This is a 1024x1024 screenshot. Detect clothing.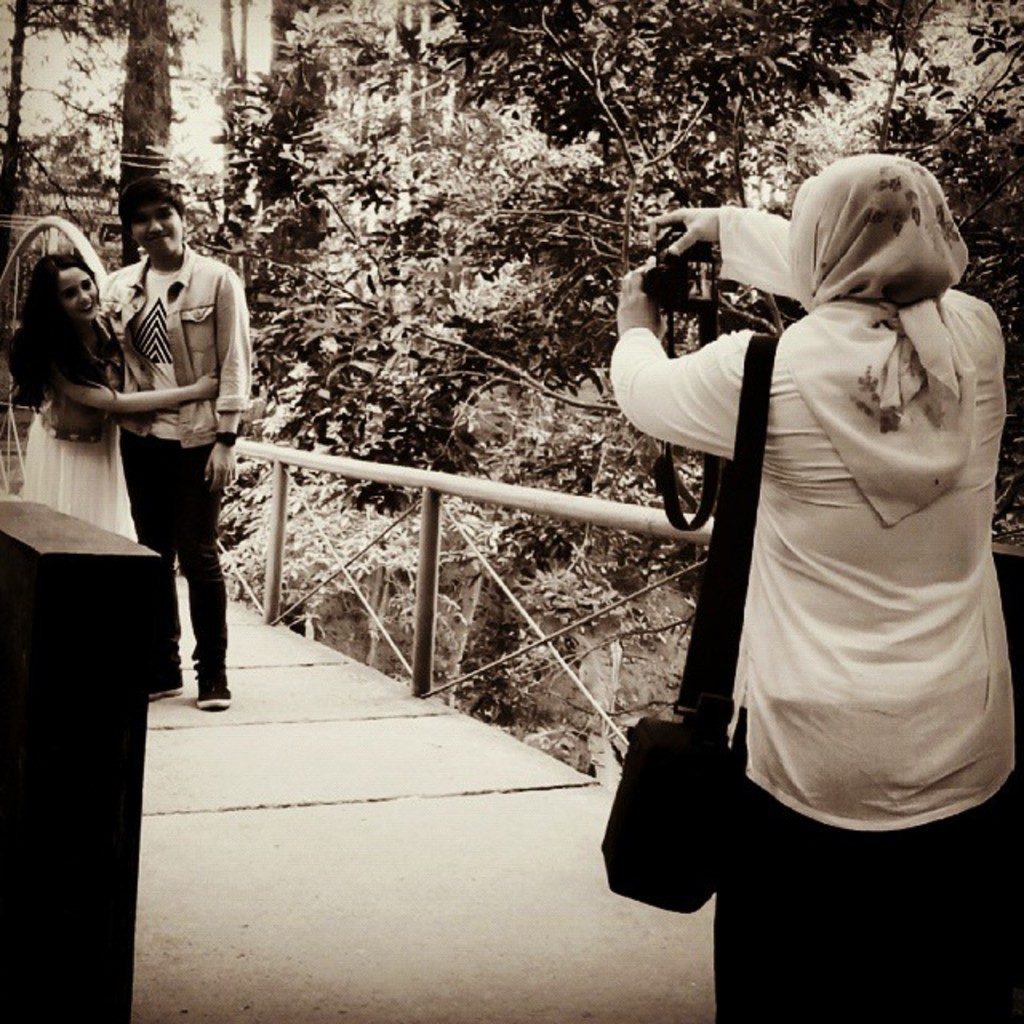
{"left": 603, "top": 147, "right": 1022, "bottom": 1022}.
